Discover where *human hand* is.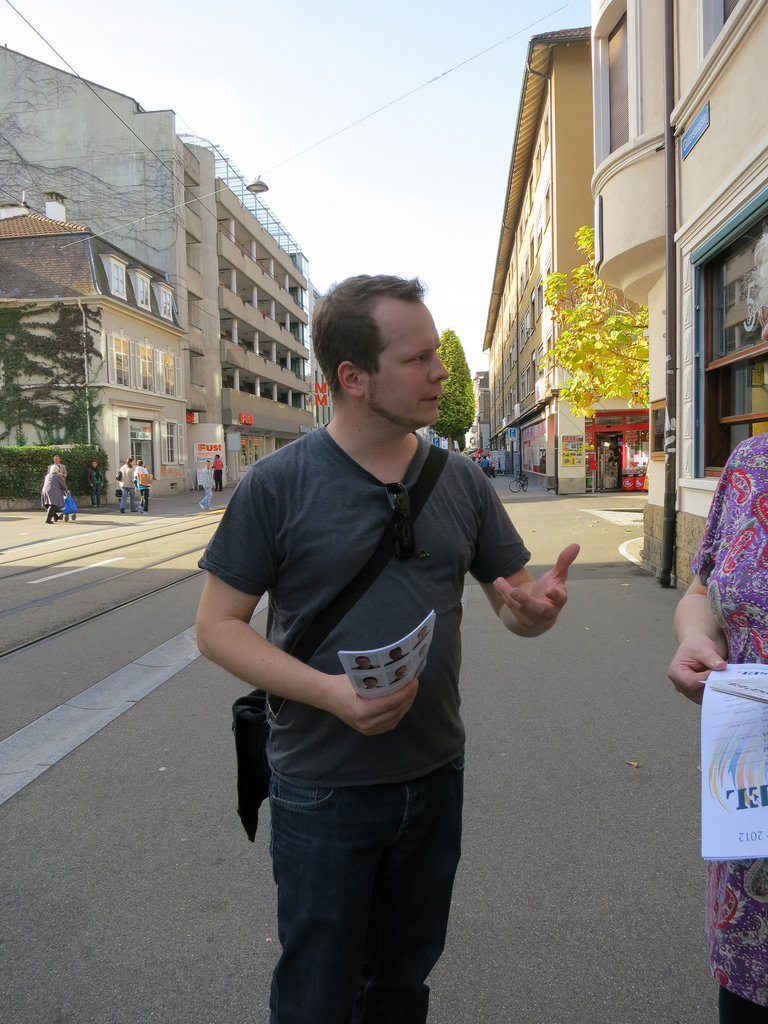
Discovered at bbox=[332, 673, 417, 739].
